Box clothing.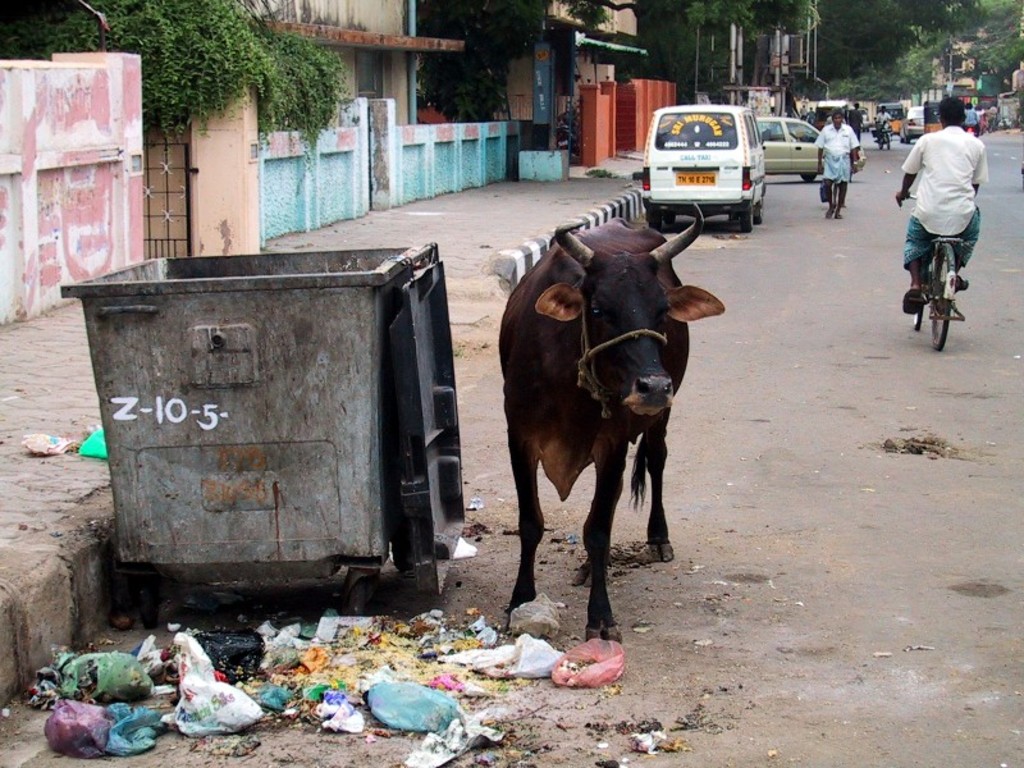
rect(810, 118, 854, 180).
